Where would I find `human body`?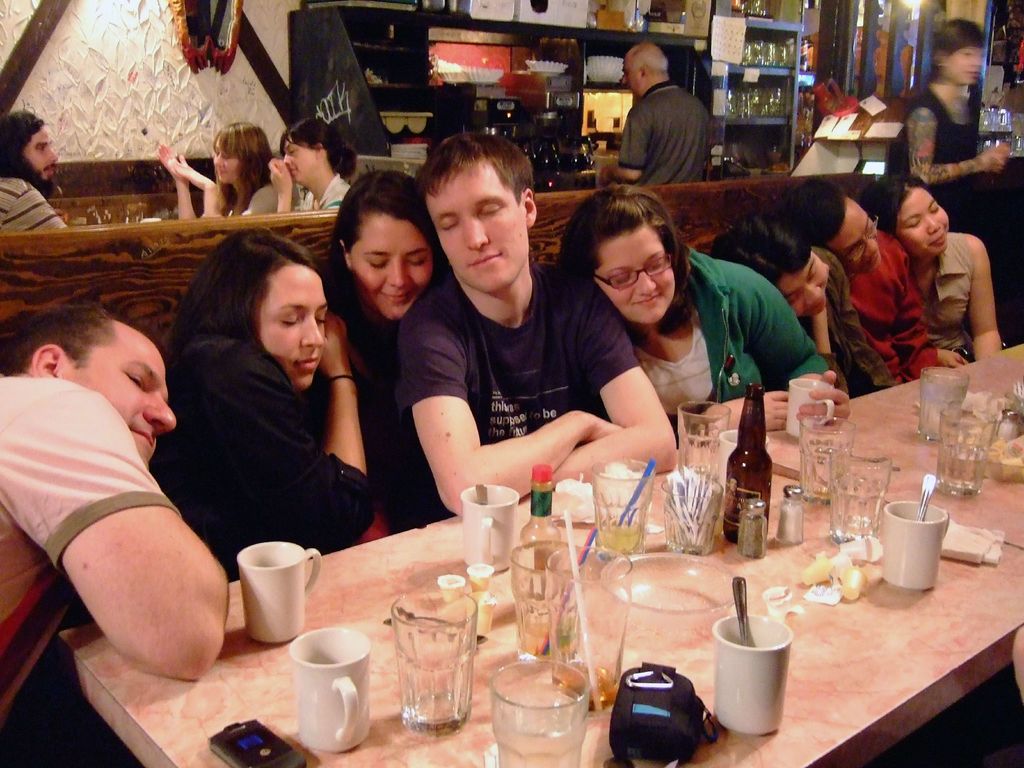
At {"left": 266, "top": 156, "right": 350, "bottom": 212}.
